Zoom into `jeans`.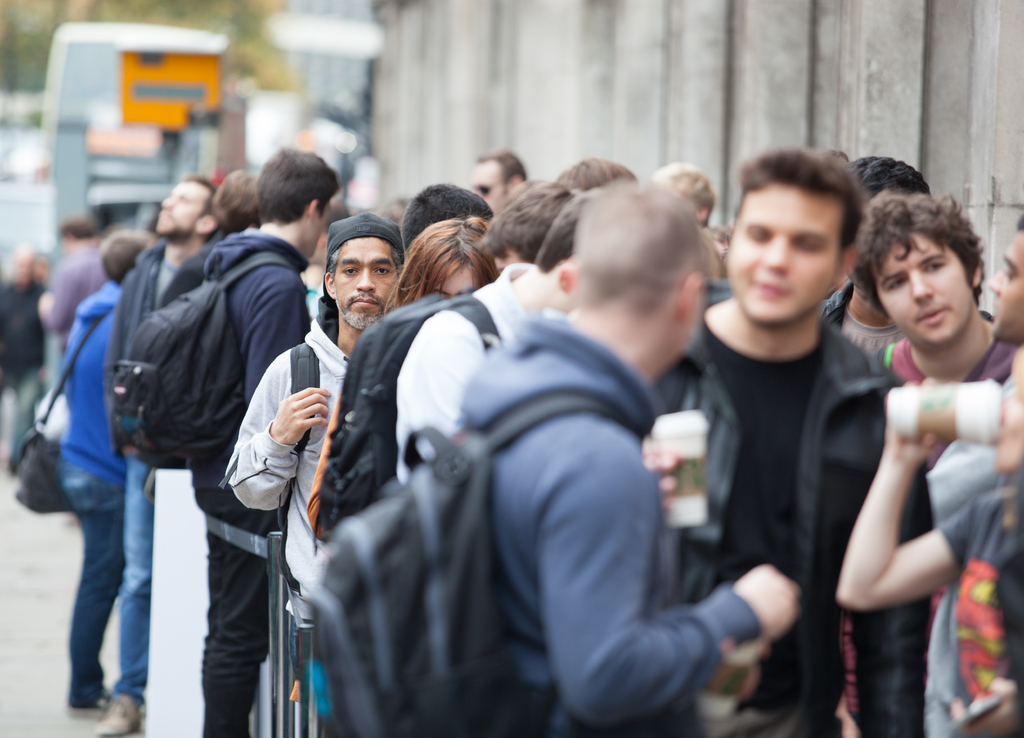
Zoom target: locate(8, 366, 43, 458).
